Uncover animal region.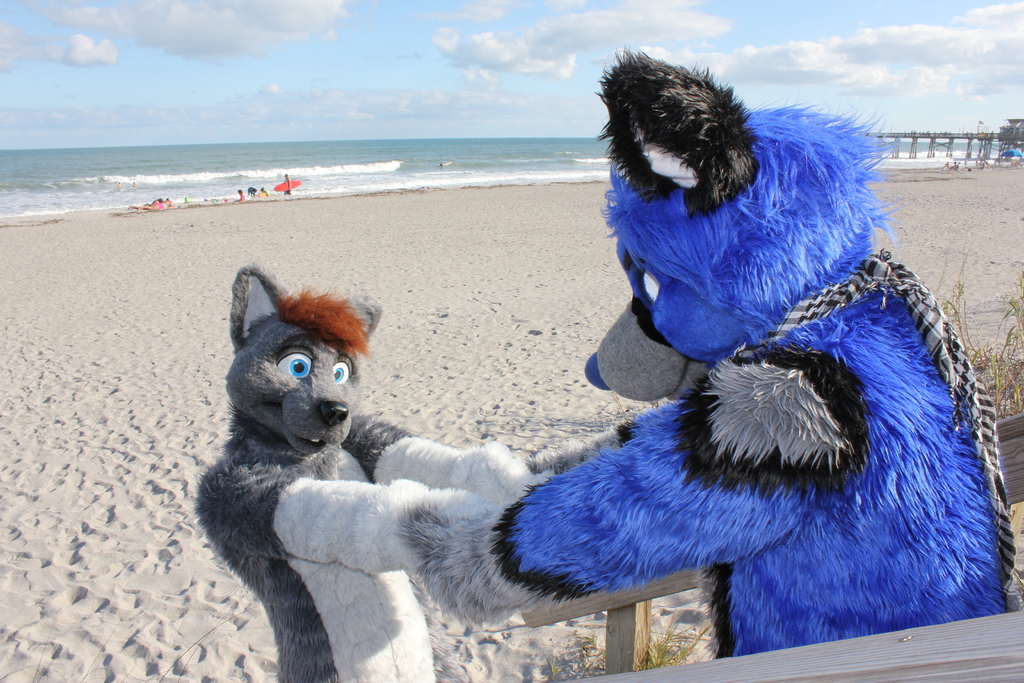
Uncovered: locate(401, 37, 1012, 664).
